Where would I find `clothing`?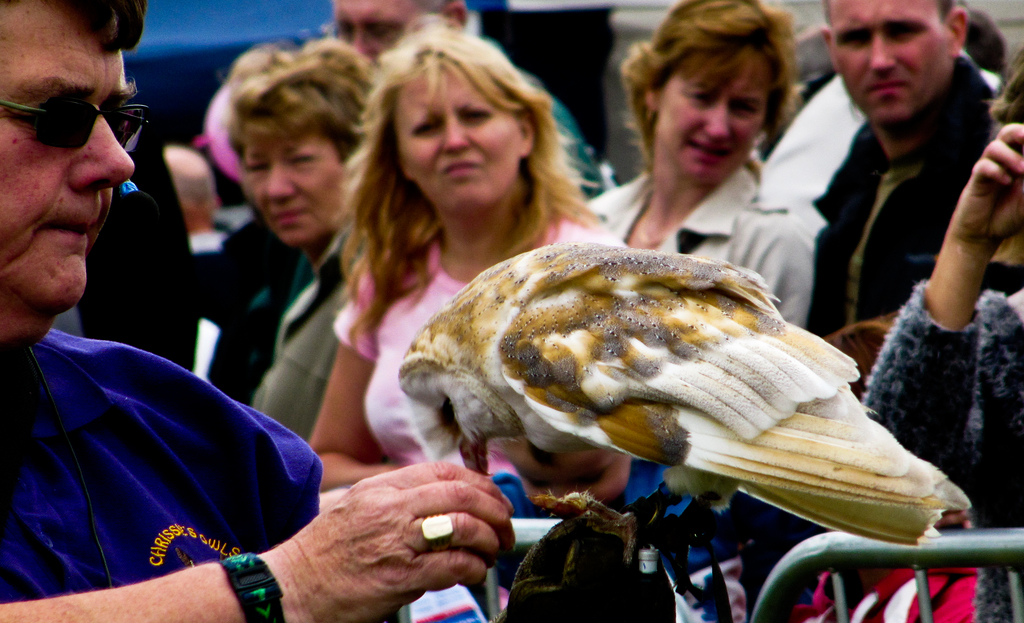
At BBox(595, 158, 789, 335).
